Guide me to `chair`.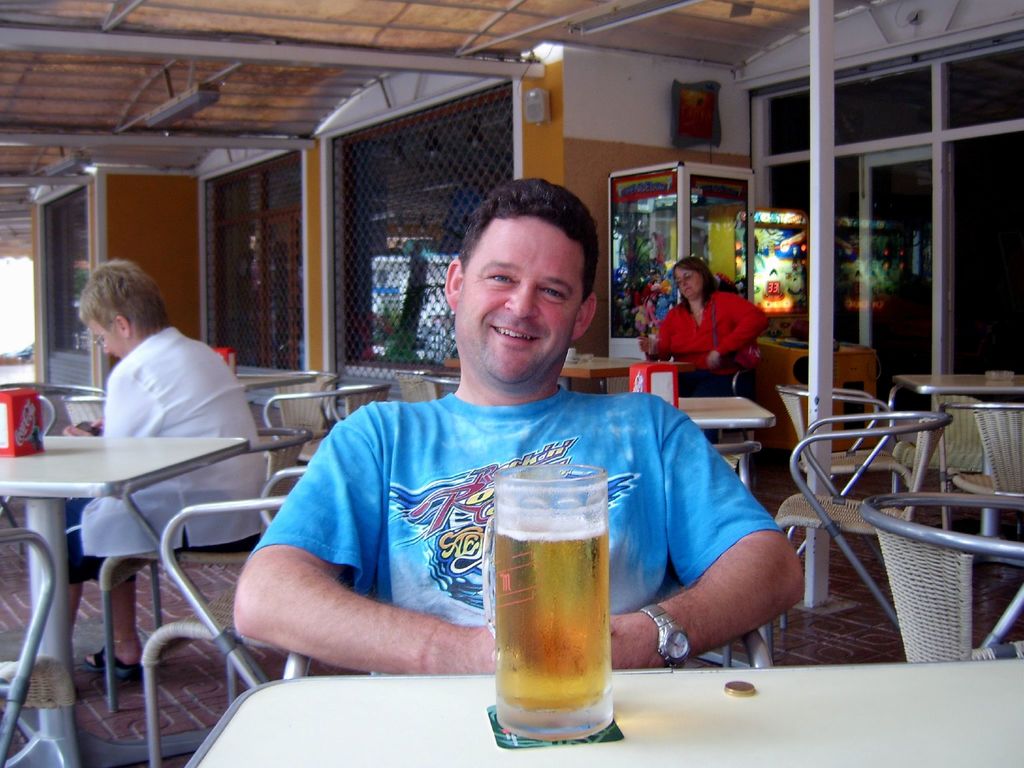
Guidance: left=142, top=466, right=318, bottom=767.
